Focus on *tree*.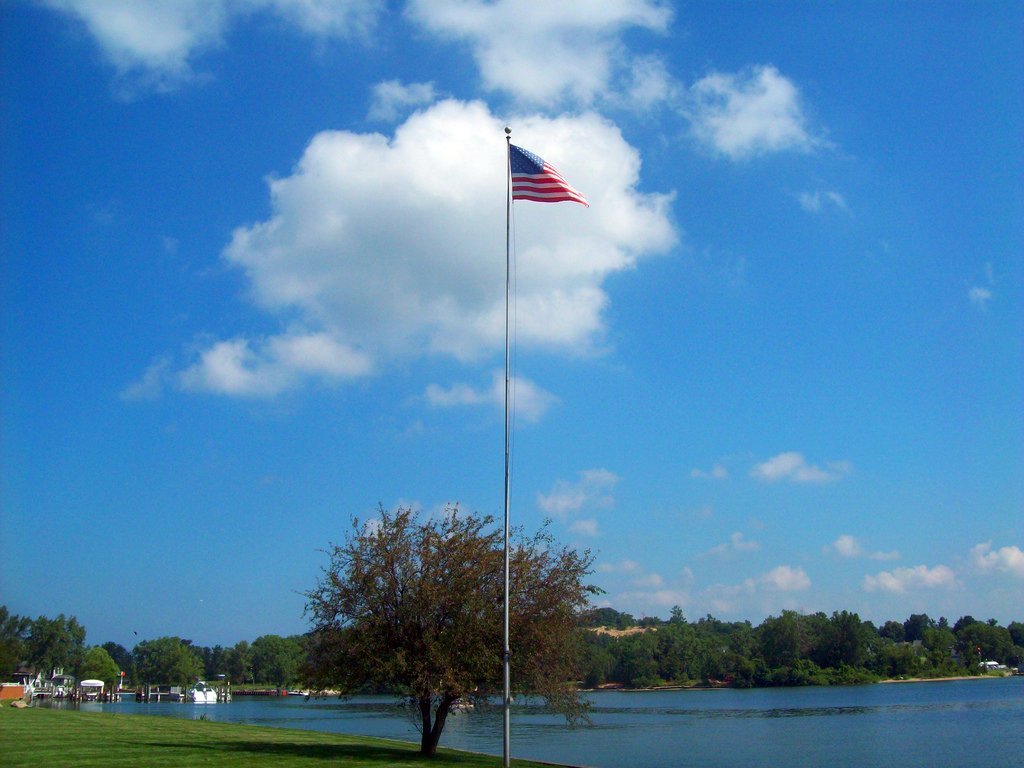
Focused at x1=1012, y1=621, x2=1023, y2=659.
